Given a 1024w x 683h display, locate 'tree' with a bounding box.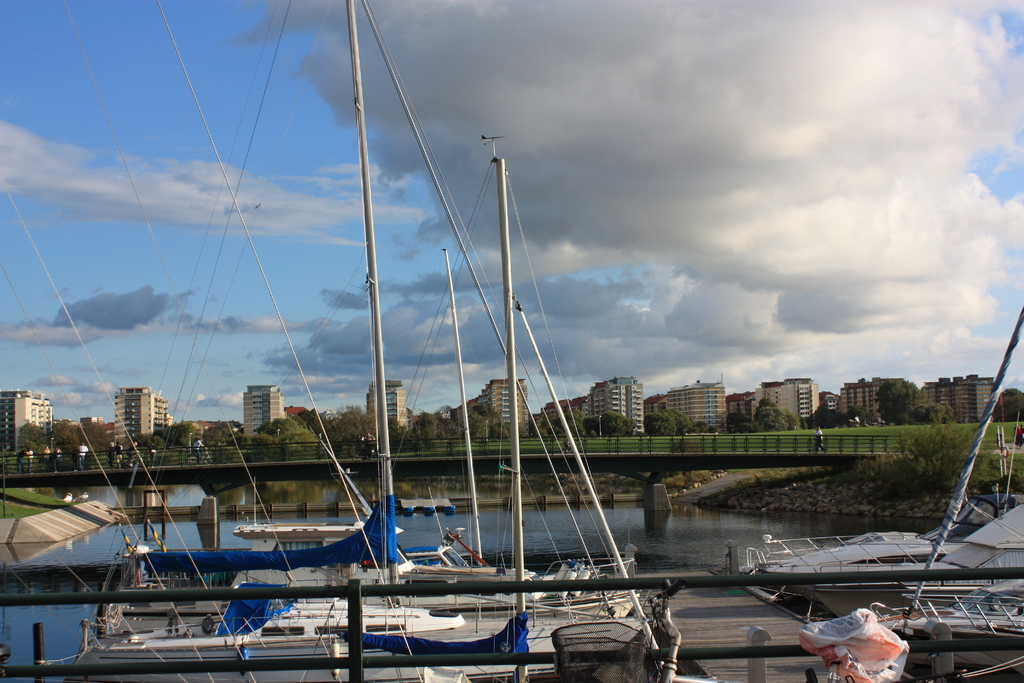
Located: crop(875, 372, 936, 420).
